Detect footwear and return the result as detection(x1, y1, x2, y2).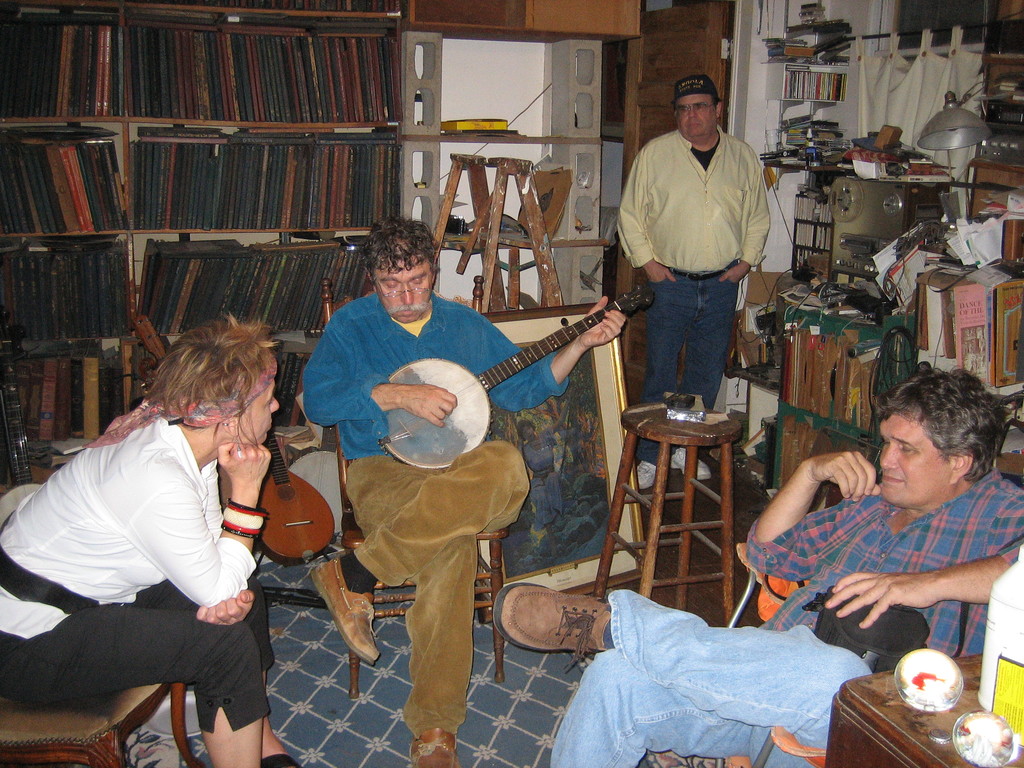
detection(310, 549, 381, 660).
